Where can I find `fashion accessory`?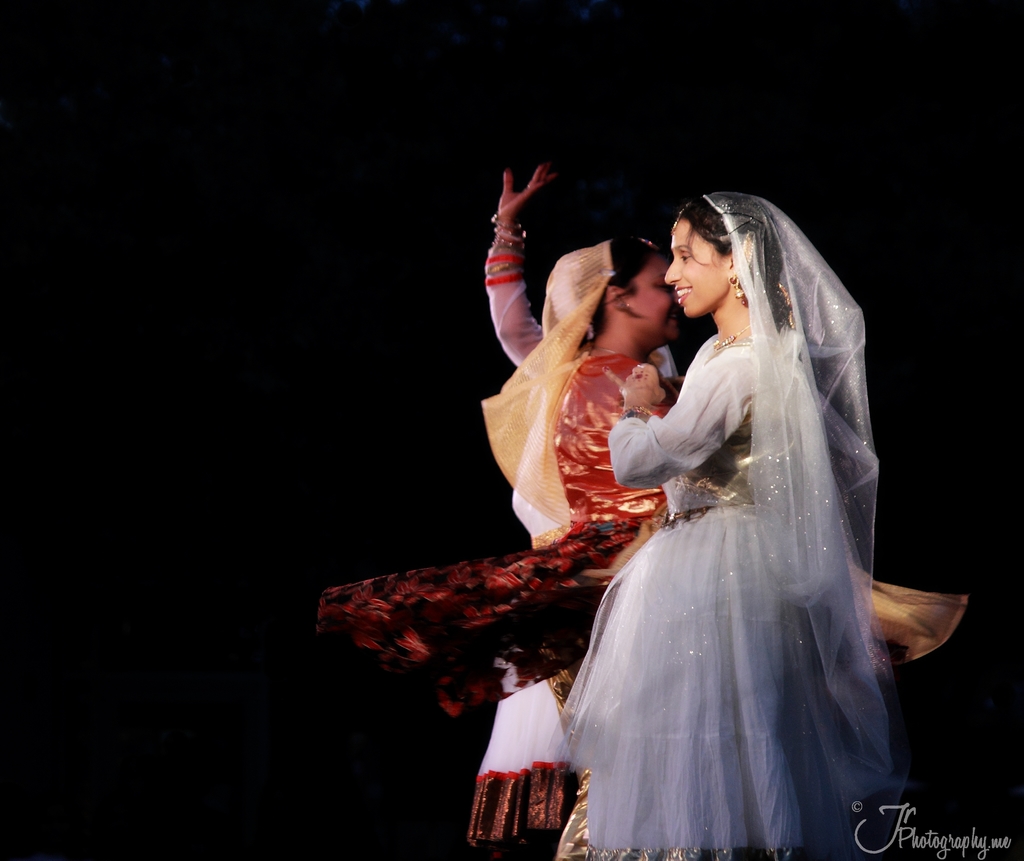
You can find it at (527, 186, 531, 188).
